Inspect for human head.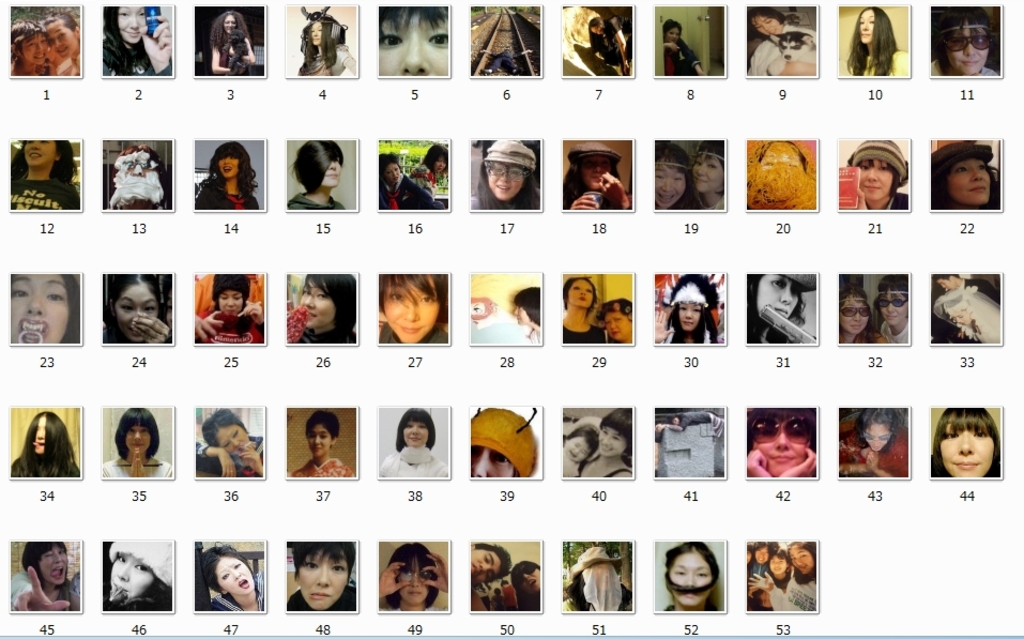
Inspection: 565 140 622 192.
